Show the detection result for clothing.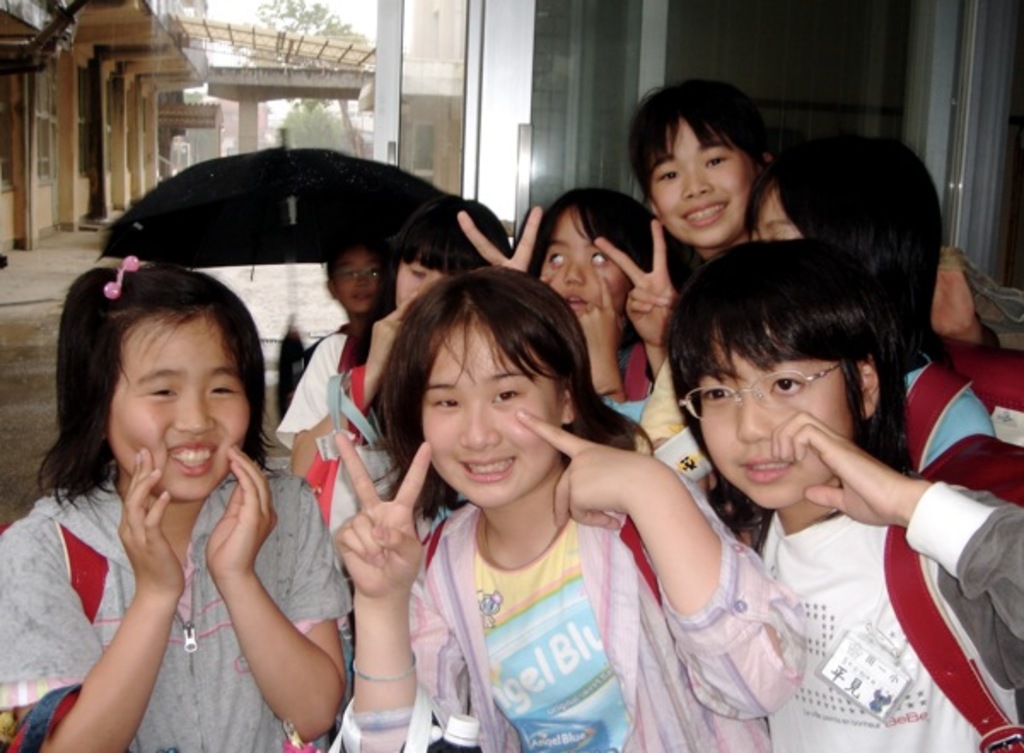
Rect(314, 353, 432, 575).
